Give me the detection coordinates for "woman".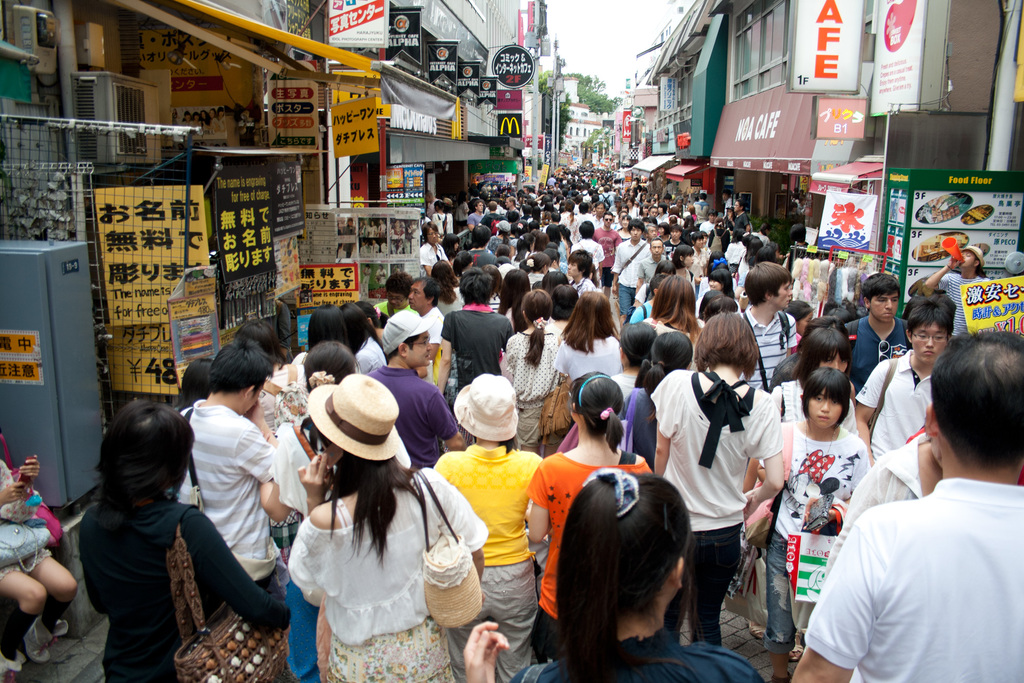
x1=509, y1=231, x2=534, y2=266.
